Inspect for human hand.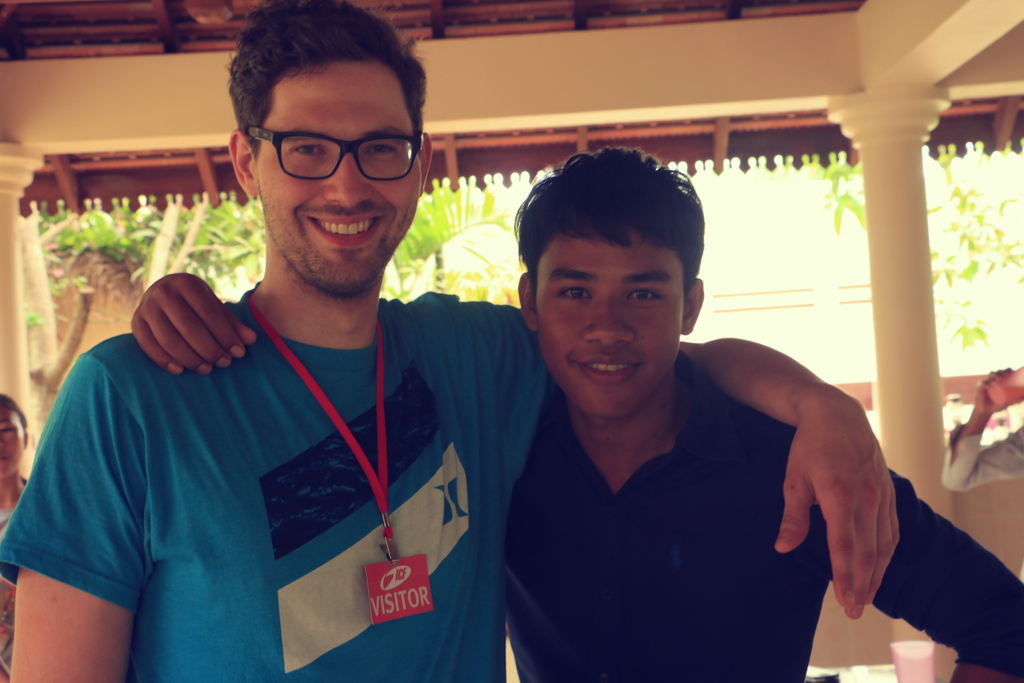
Inspection: region(975, 366, 1016, 418).
